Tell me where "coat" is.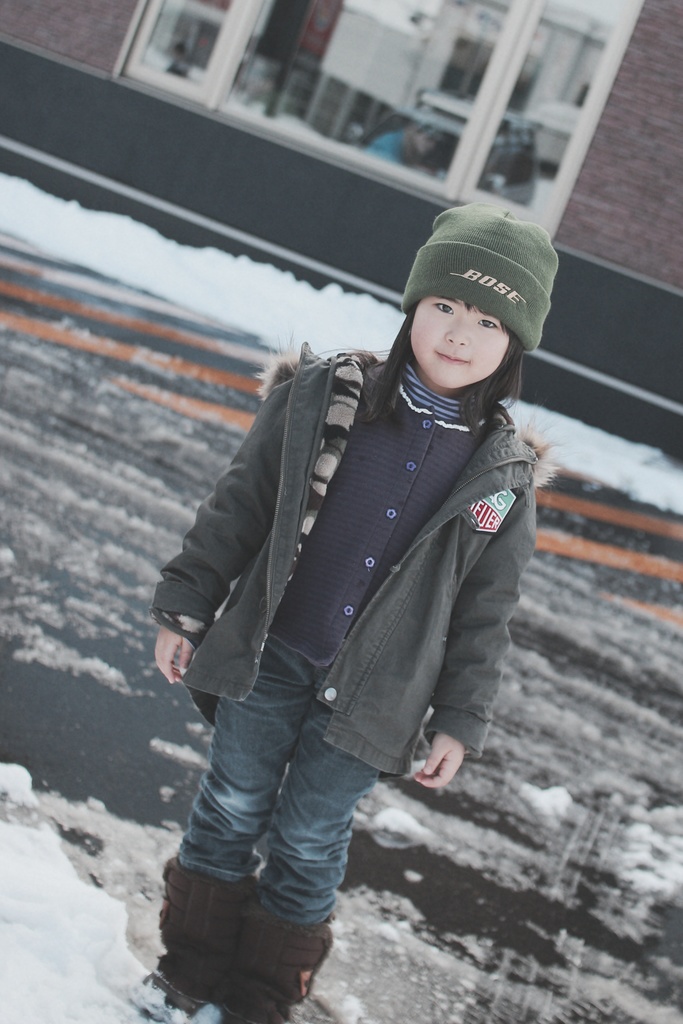
"coat" is at bbox=[151, 295, 538, 813].
